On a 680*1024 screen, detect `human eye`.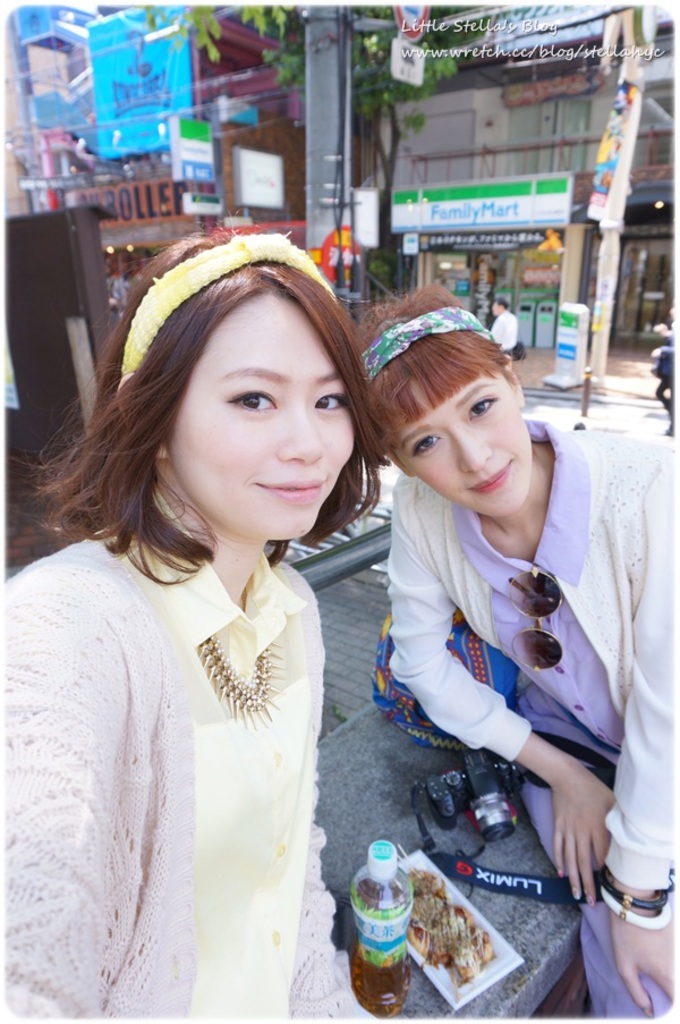
l=466, t=397, r=498, b=421.
